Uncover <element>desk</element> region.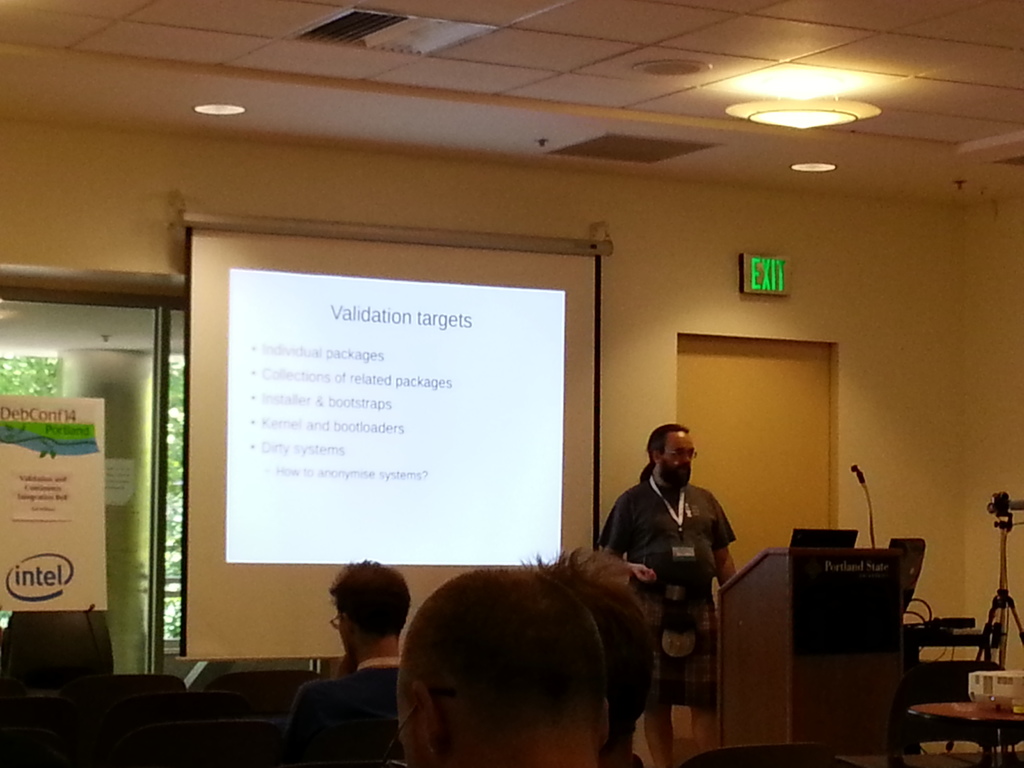
Uncovered: BBox(907, 702, 1023, 767).
